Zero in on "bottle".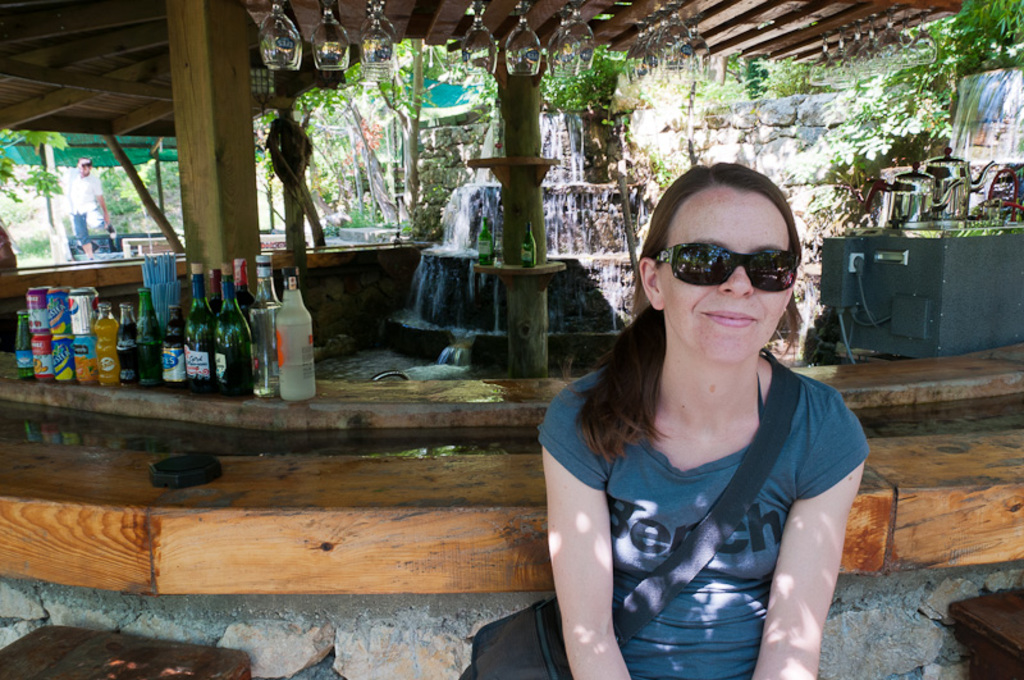
Zeroed in: rect(211, 261, 251, 397).
